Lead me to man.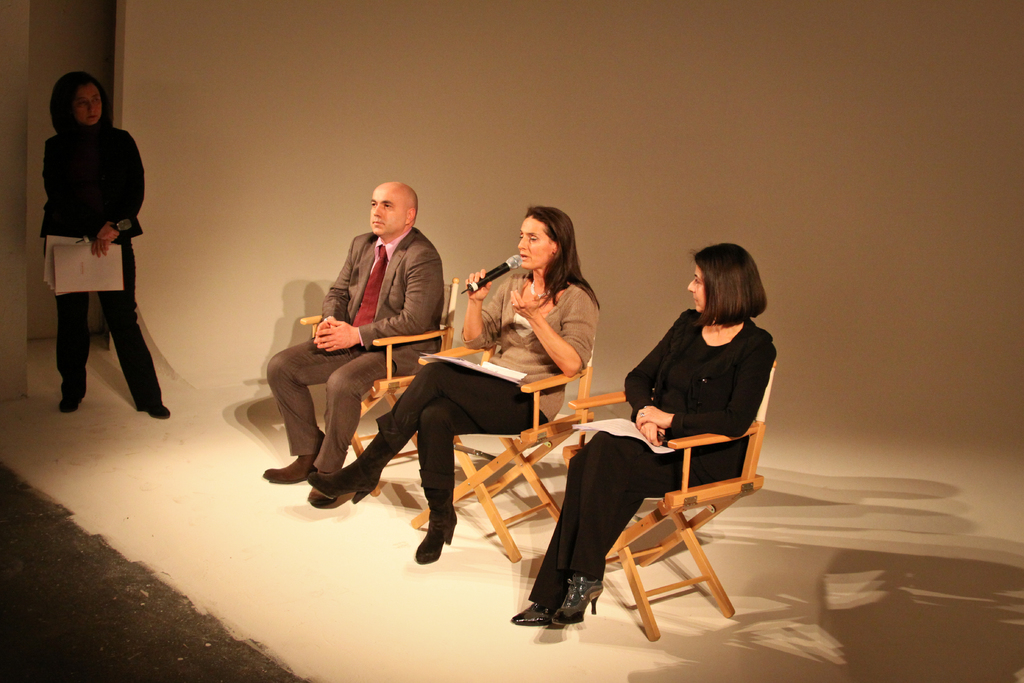
Lead to <region>252, 185, 461, 509</region>.
